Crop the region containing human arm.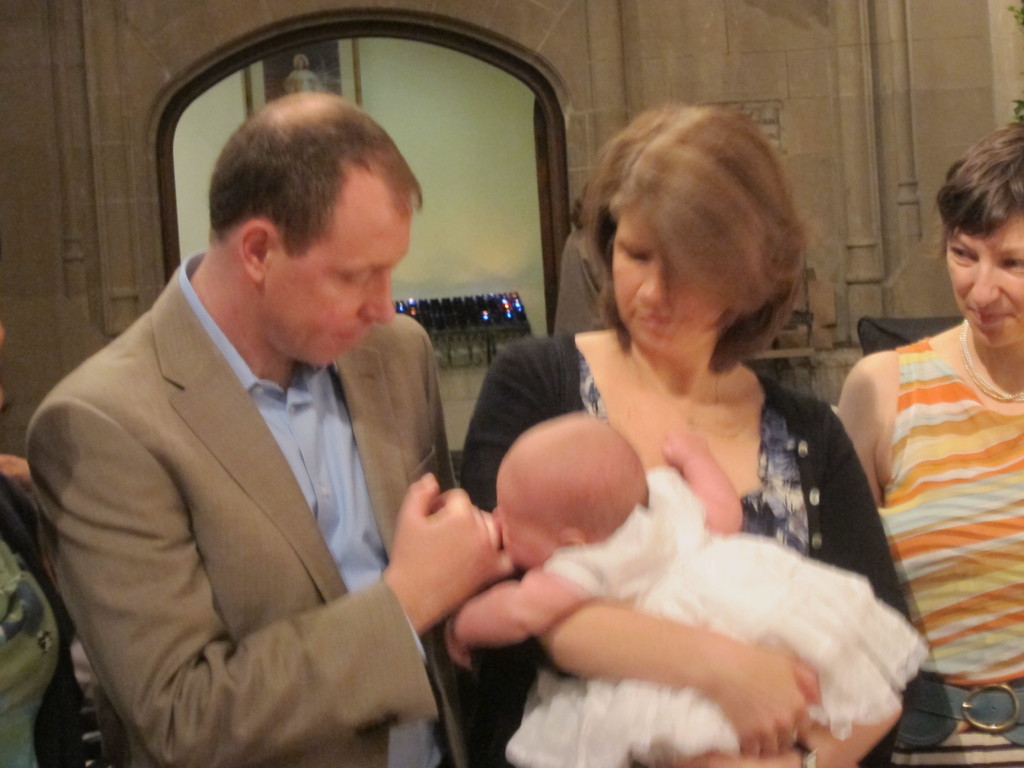
Crop region: (left=826, top=399, right=913, bottom=767).
